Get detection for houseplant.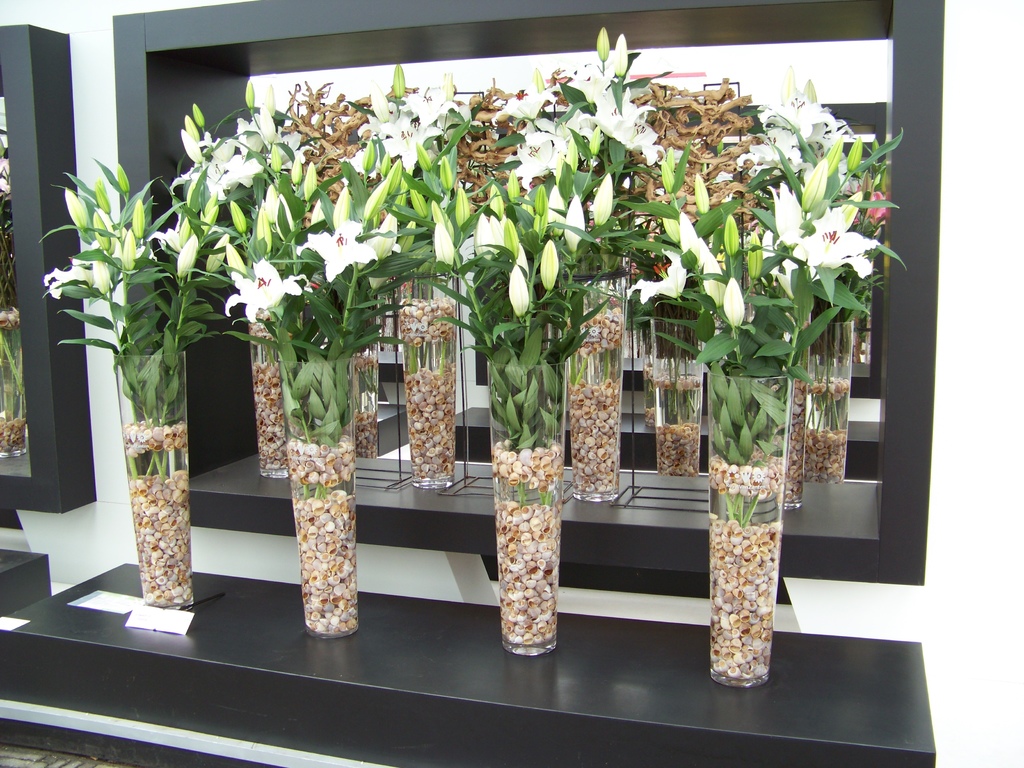
Detection: crop(35, 150, 232, 613).
